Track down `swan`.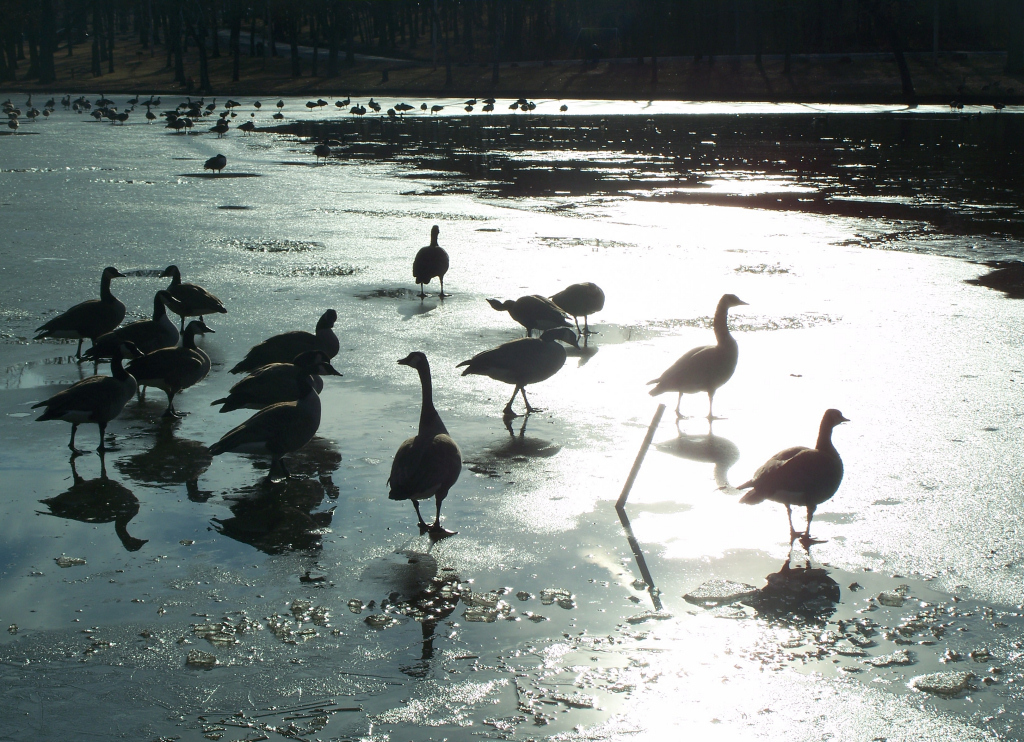
Tracked to box=[521, 103, 527, 111].
